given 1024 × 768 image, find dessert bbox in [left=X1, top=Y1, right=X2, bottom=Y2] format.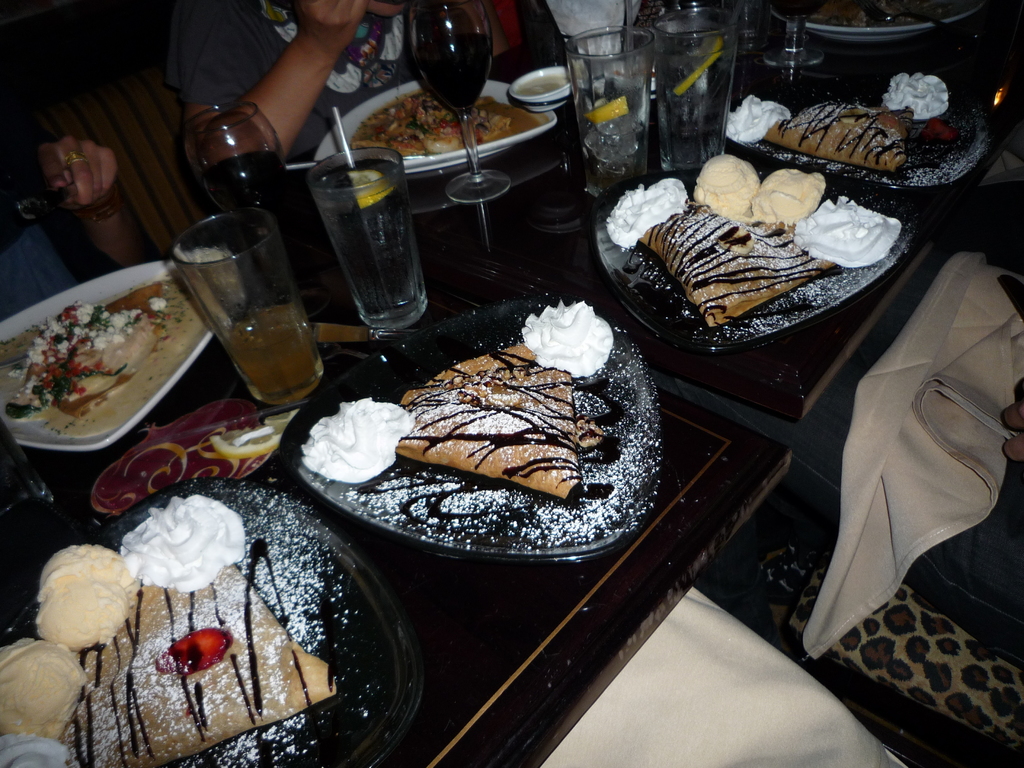
[left=32, top=540, right=136, bottom=657].
